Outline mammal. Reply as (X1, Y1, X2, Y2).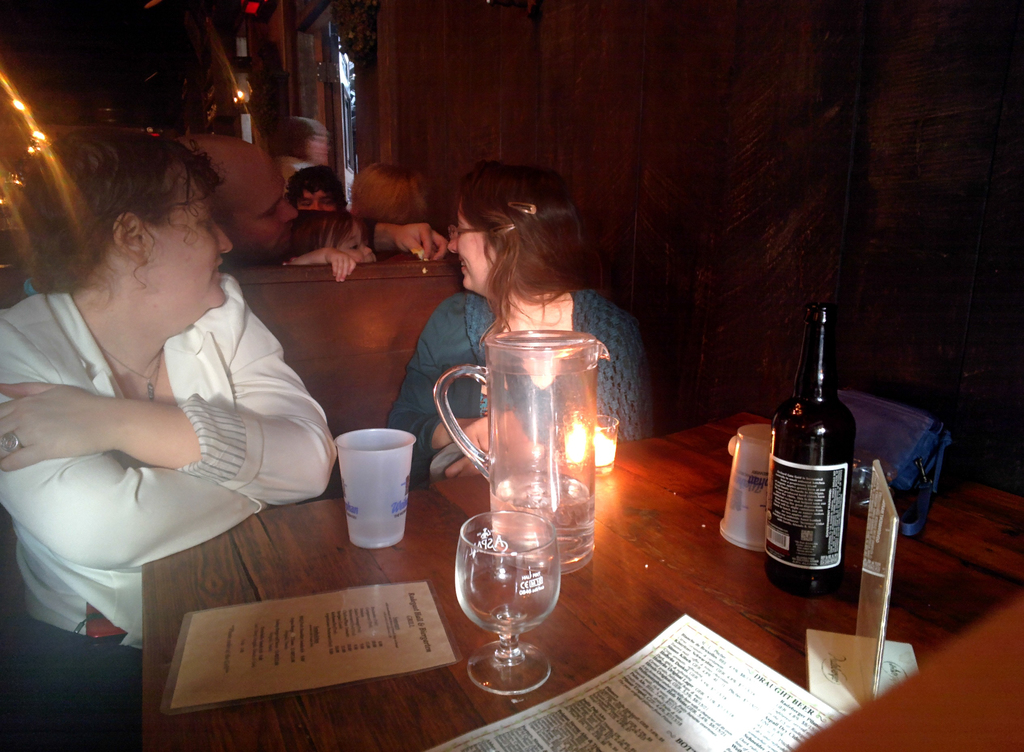
(282, 211, 378, 277).
